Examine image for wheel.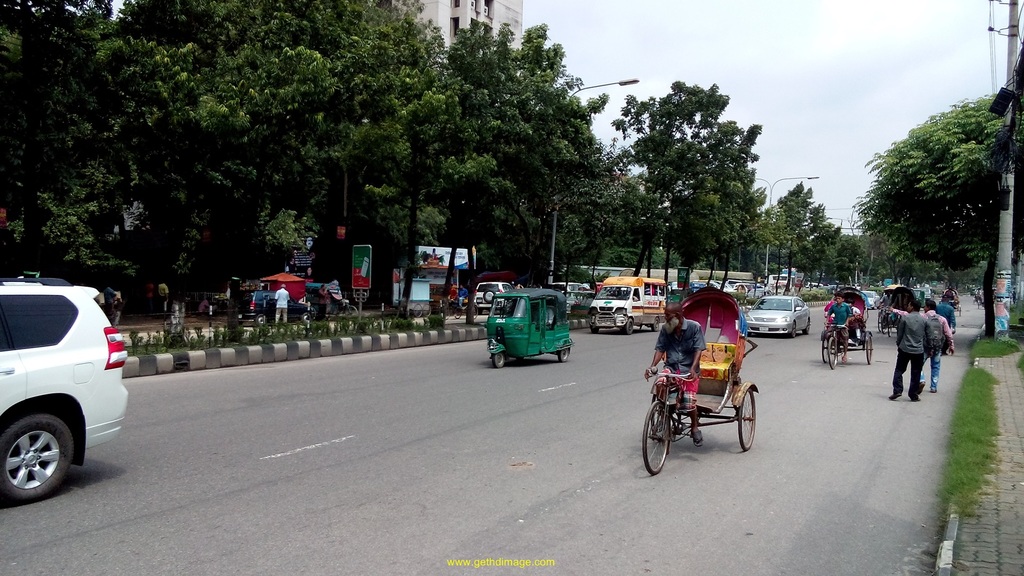
Examination result: BBox(256, 309, 273, 329).
